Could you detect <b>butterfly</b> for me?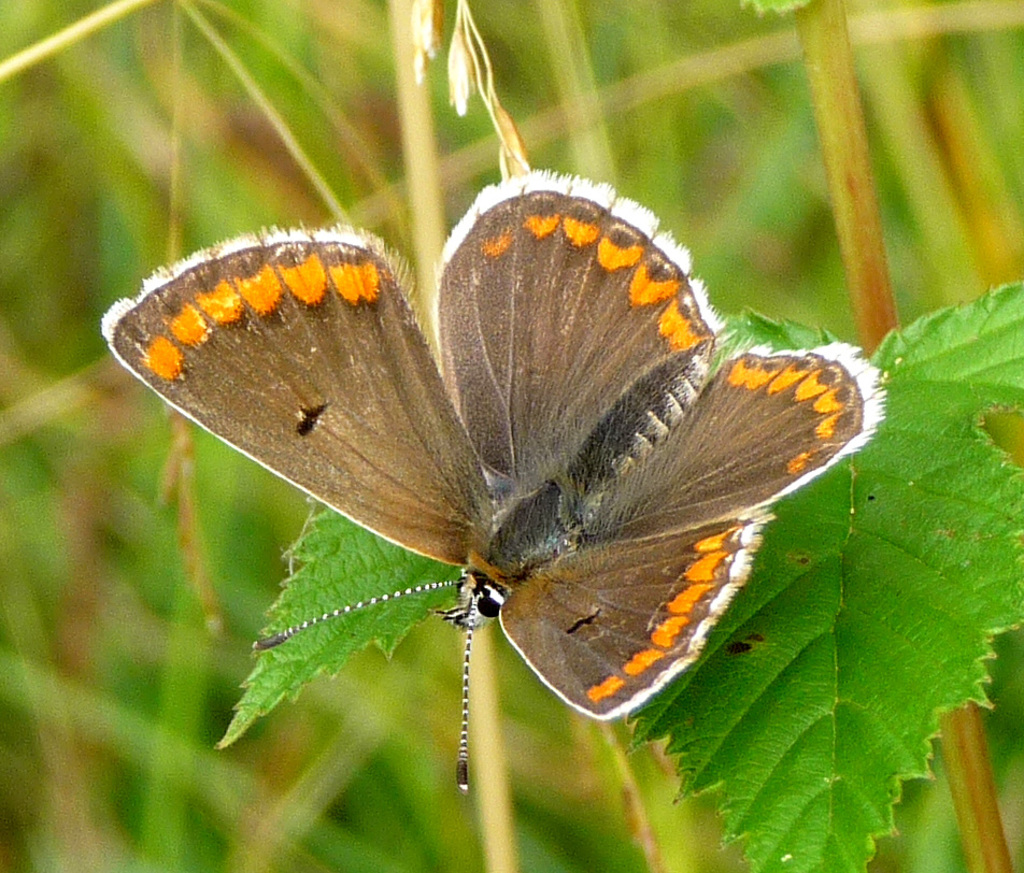
Detection result: x1=99, y1=170, x2=888, y2=795.
